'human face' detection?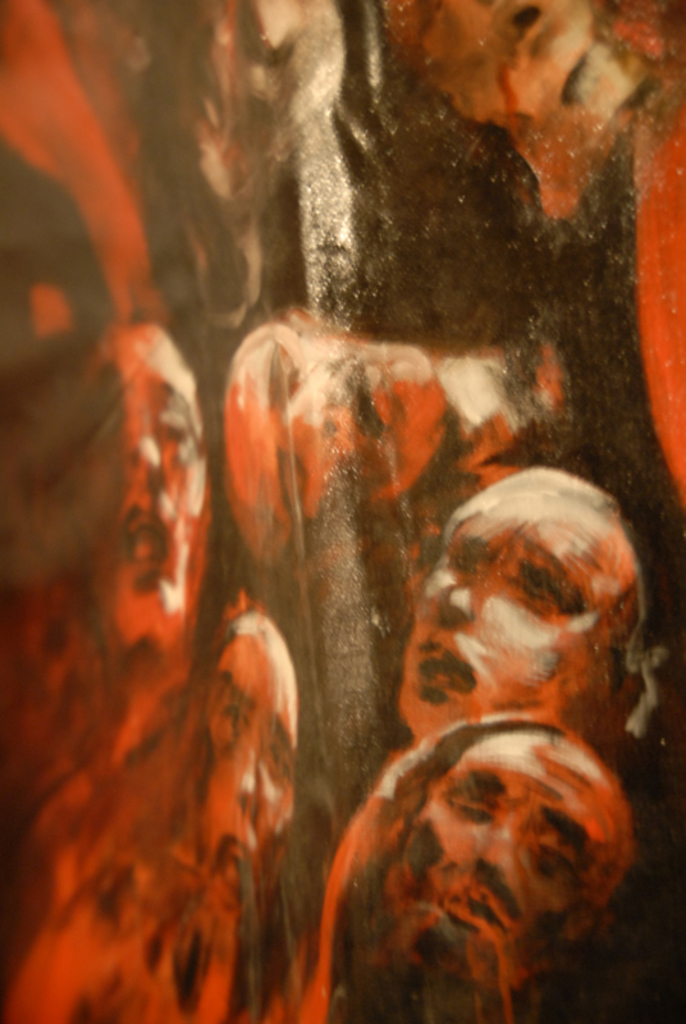
locate(203, 637, 302, 941)
